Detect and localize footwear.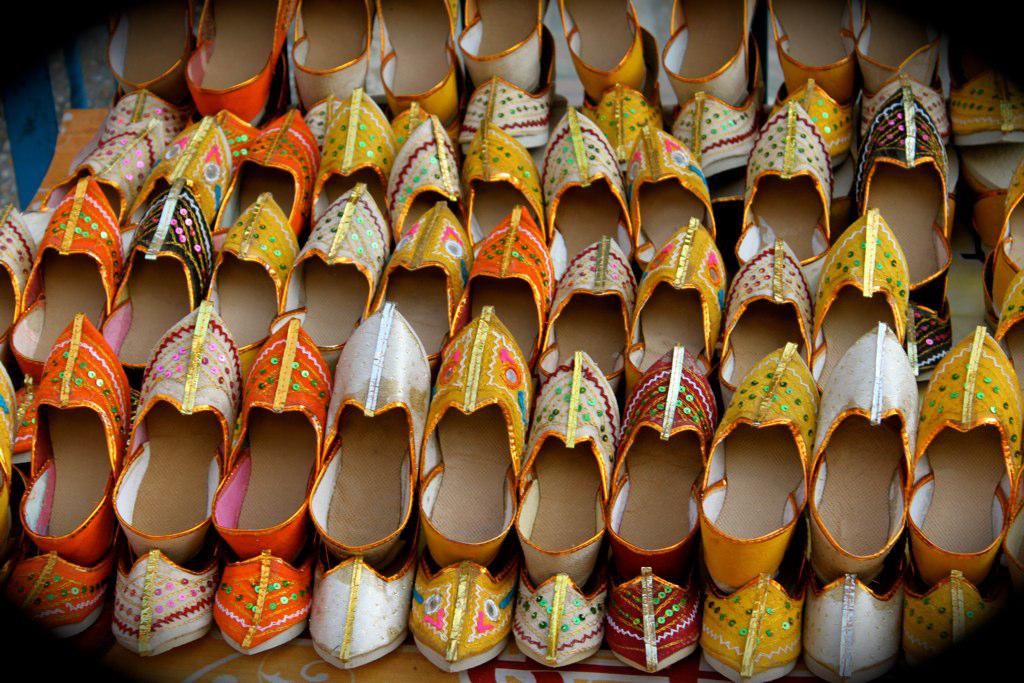
Localized at l=211, t=315, r=331, b=564.
